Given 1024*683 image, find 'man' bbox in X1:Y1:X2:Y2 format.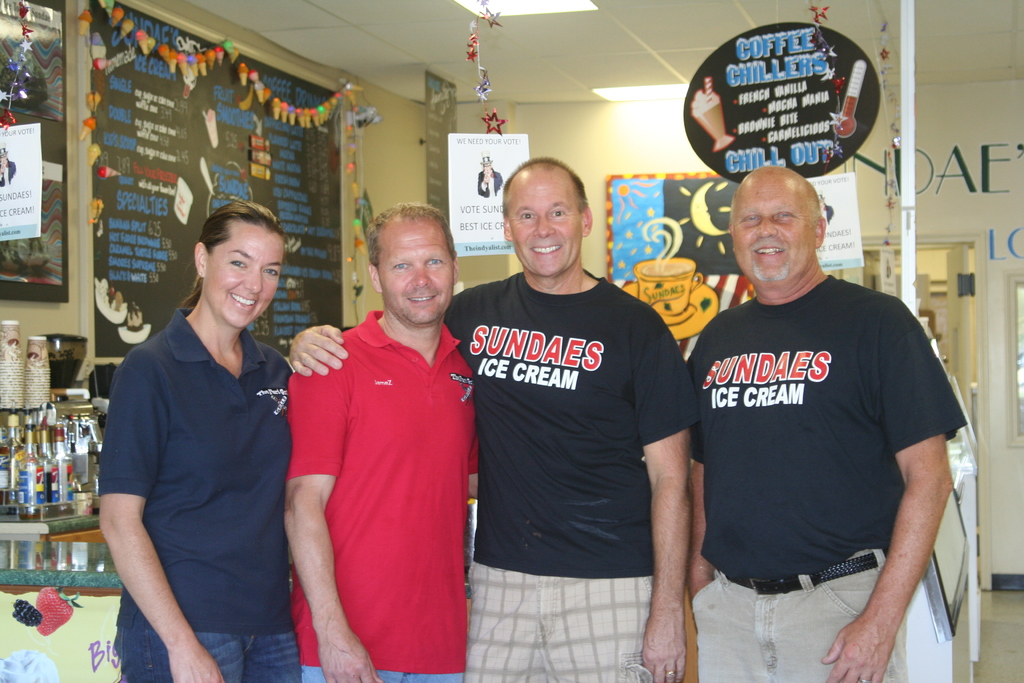
284:199:477:682.
